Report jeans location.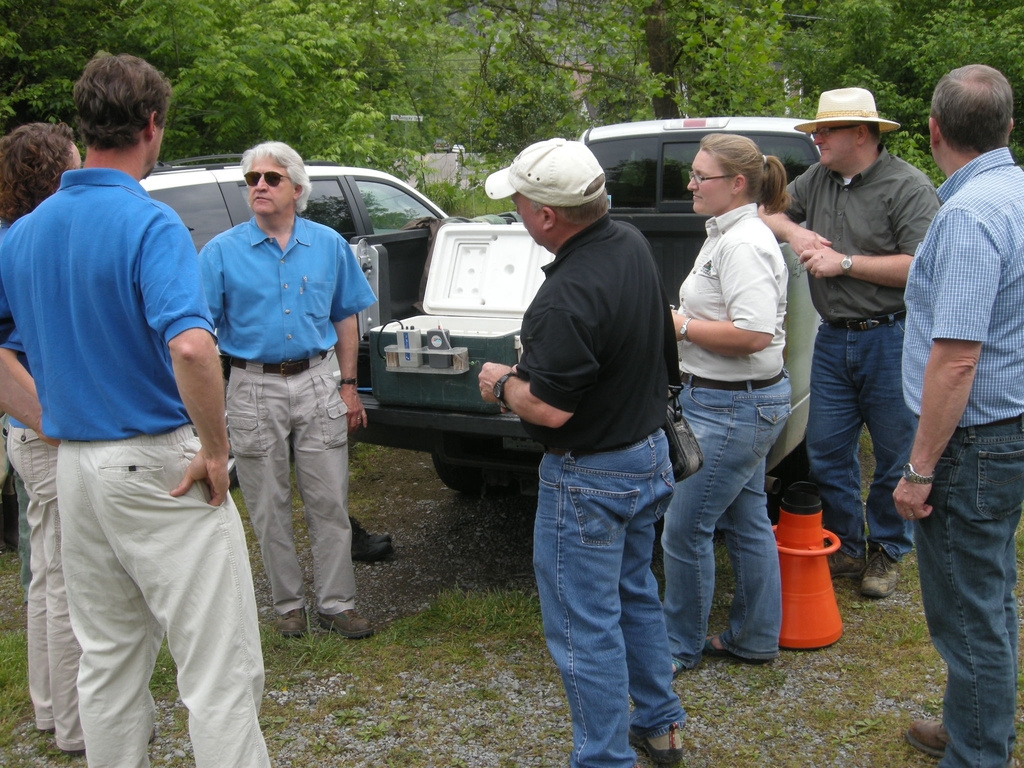
Report: 912,412,1023,767.
